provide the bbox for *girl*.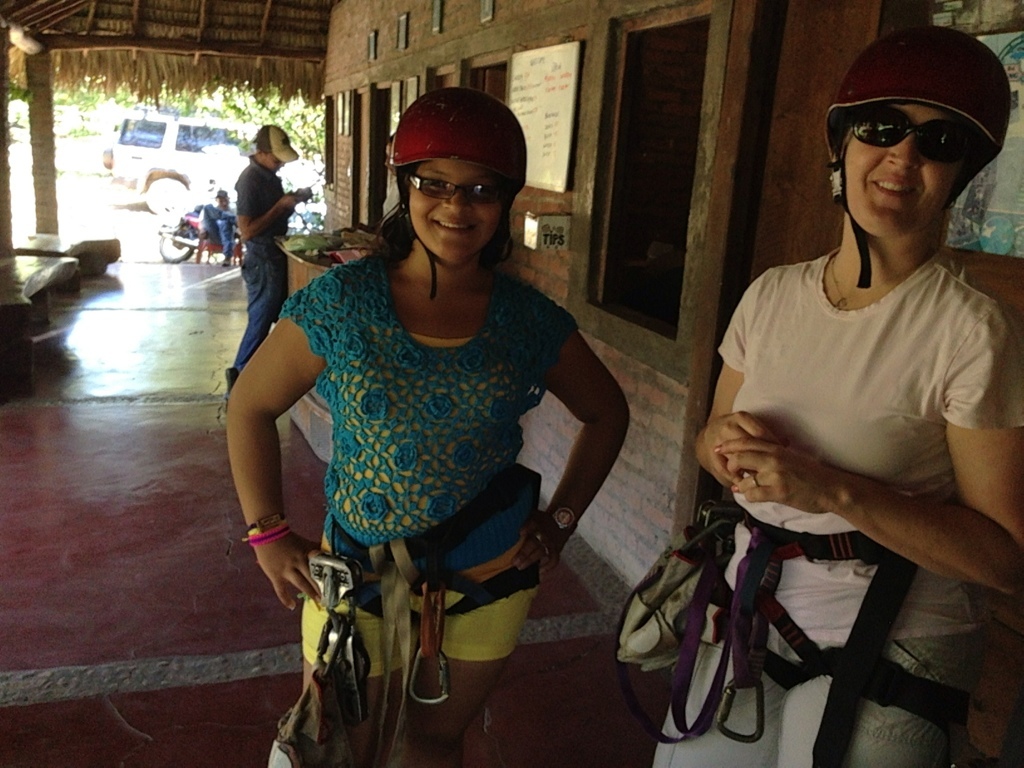
[left=224, top=84, right=621, bottom=767].
